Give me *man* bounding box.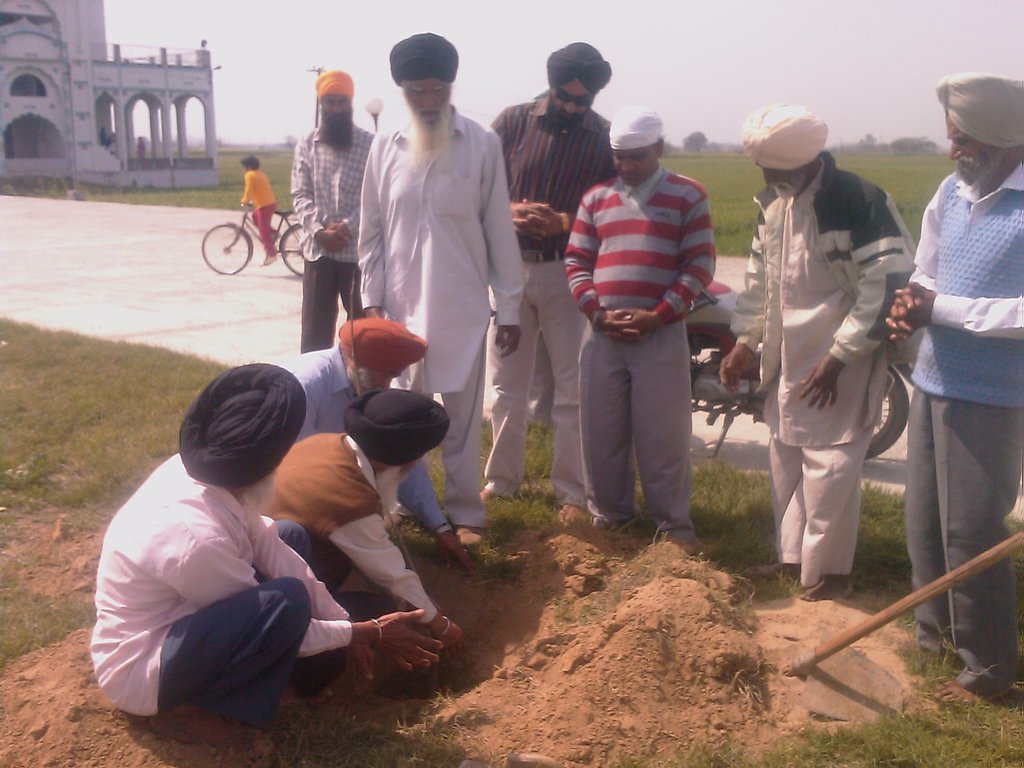
box=[881, 65, 1023, 705].
